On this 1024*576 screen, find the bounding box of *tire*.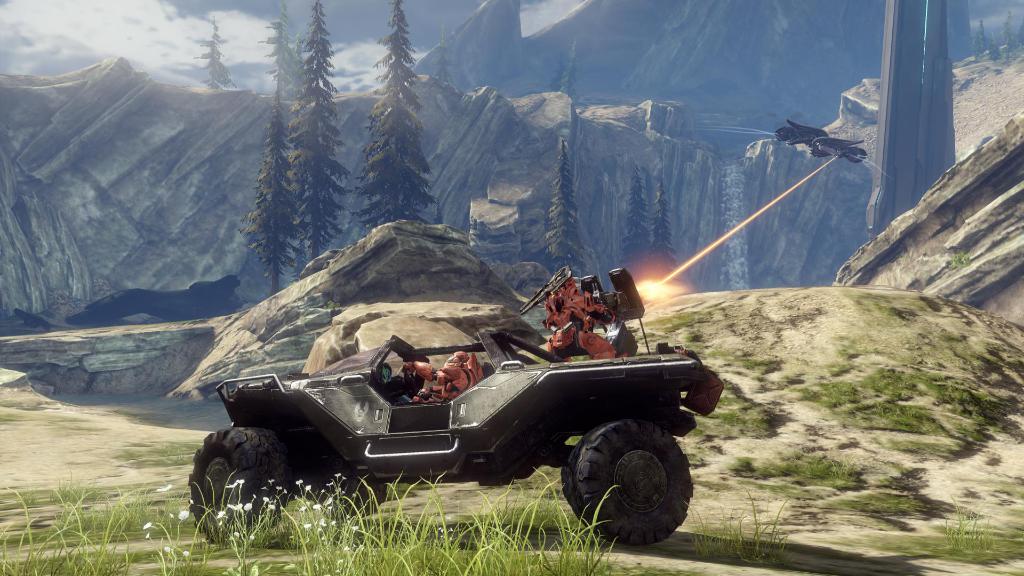
Bounding box: {"x1": 326, "y1": 469, "x2": 396, "y2": 524}.
